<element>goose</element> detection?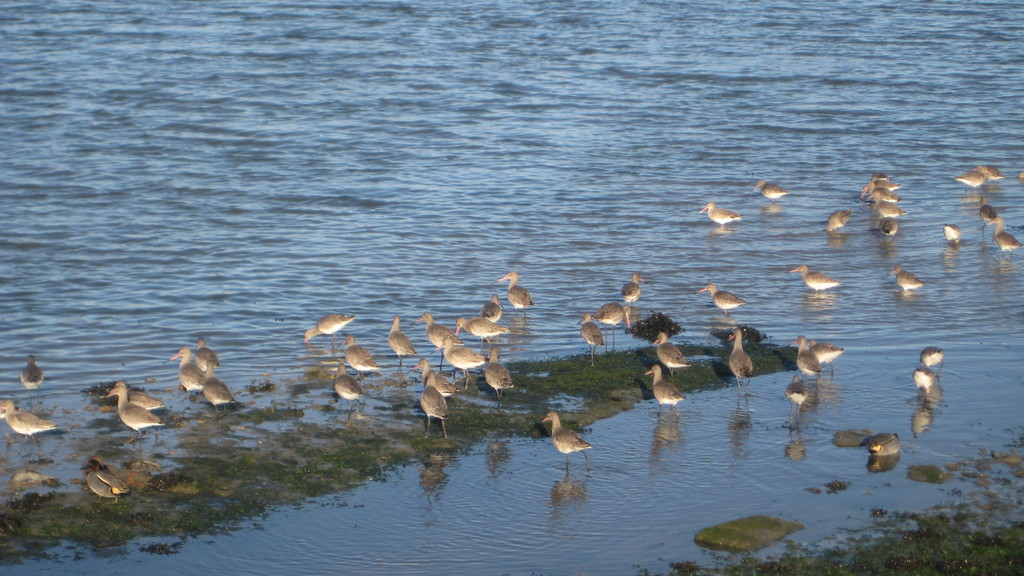
157, 332, 225, 408
